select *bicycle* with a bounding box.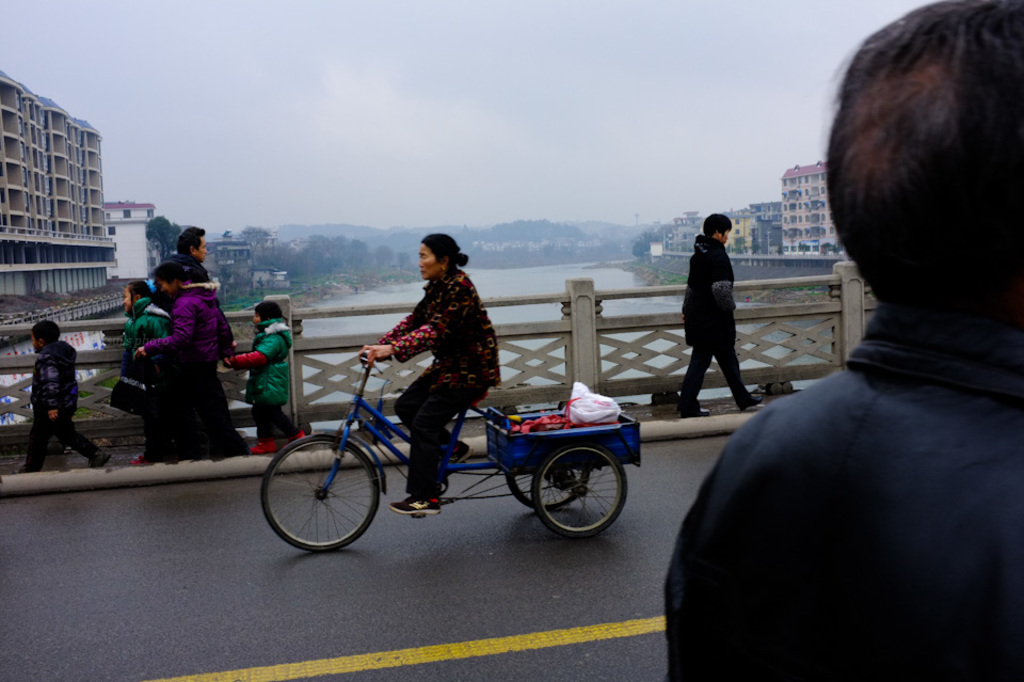
(255, 351, 646, 543).
